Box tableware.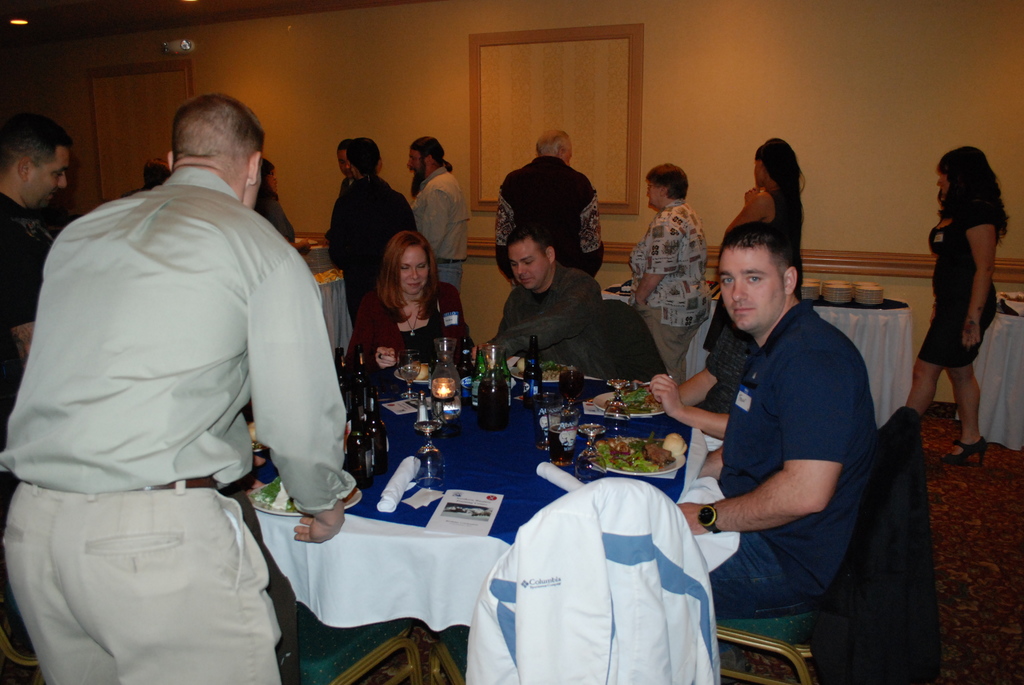
box=[582, 423, 604, 484].
